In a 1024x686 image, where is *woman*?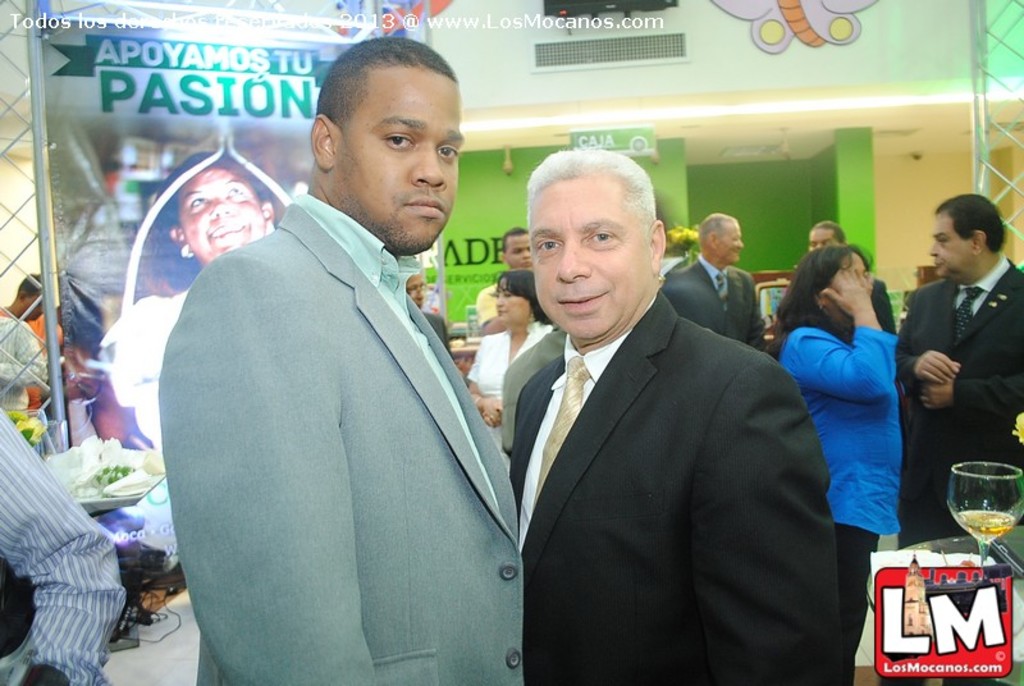
[x1=772, y1=241, x2=905, y2=685].
